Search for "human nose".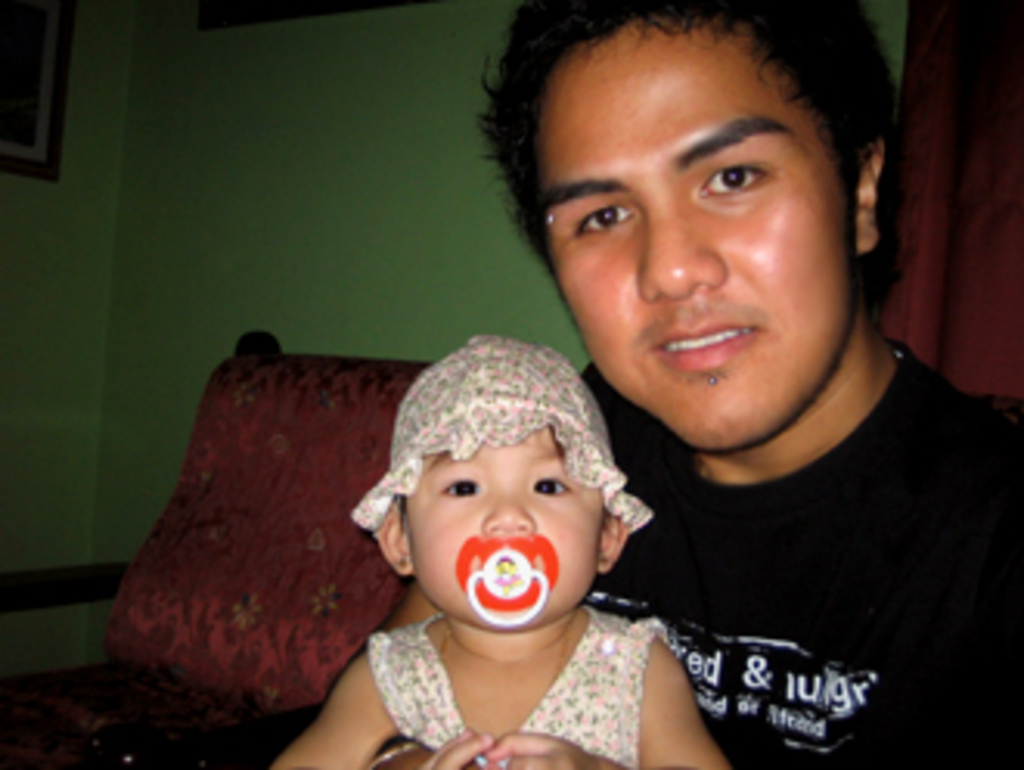
Found at region(478, 494, 534, 537).
